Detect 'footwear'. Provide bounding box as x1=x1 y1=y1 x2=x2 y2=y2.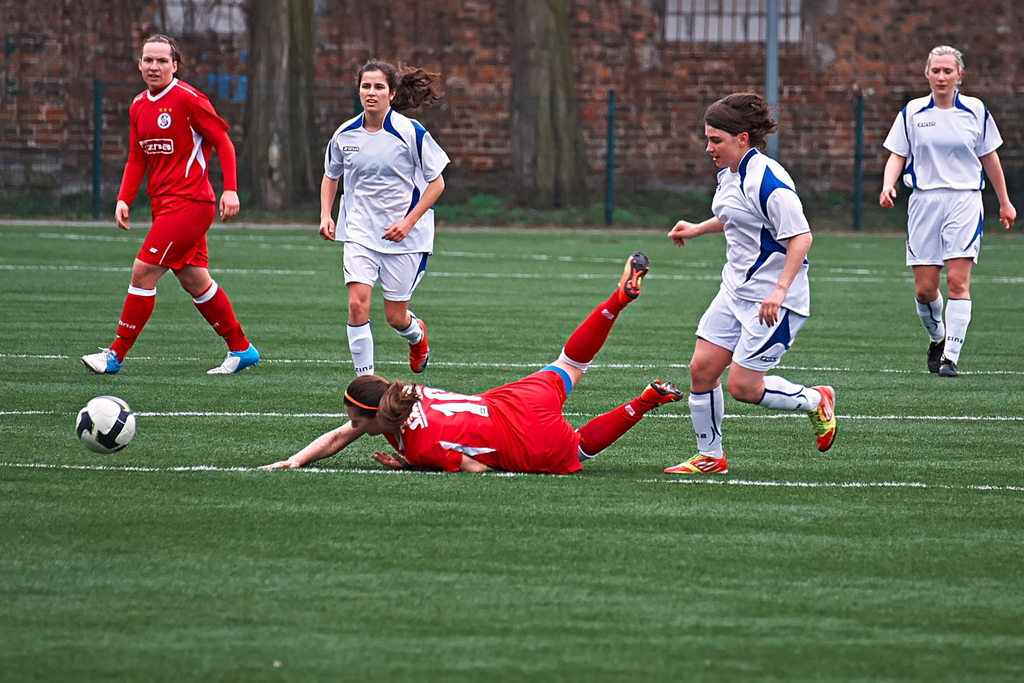
x1=207 y1=343 x2=262 y2=377.
